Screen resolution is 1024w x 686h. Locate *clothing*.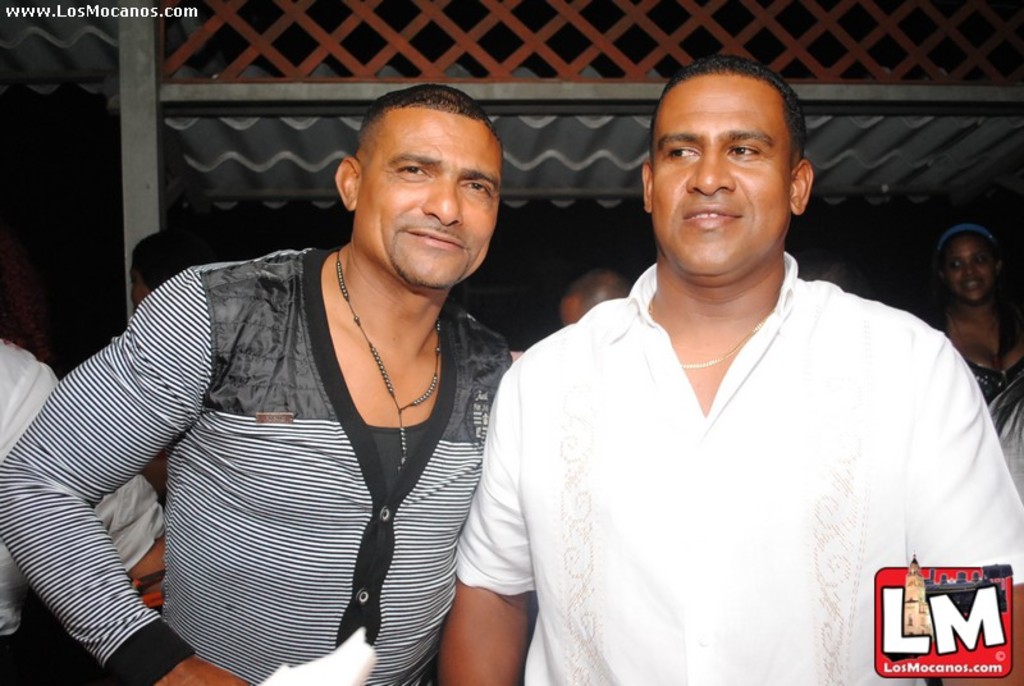
{"left": 960, "top": 340, "right": 1023, "bottom": 461}.
